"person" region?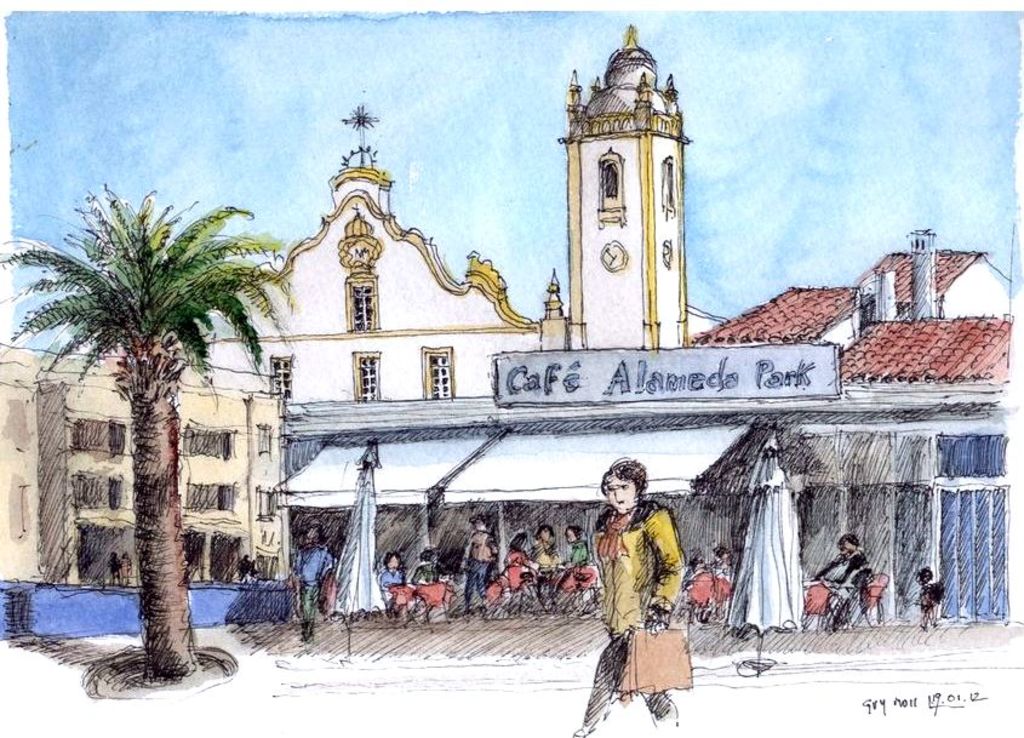
(left=526, top=524, right=555, bottom=610)
